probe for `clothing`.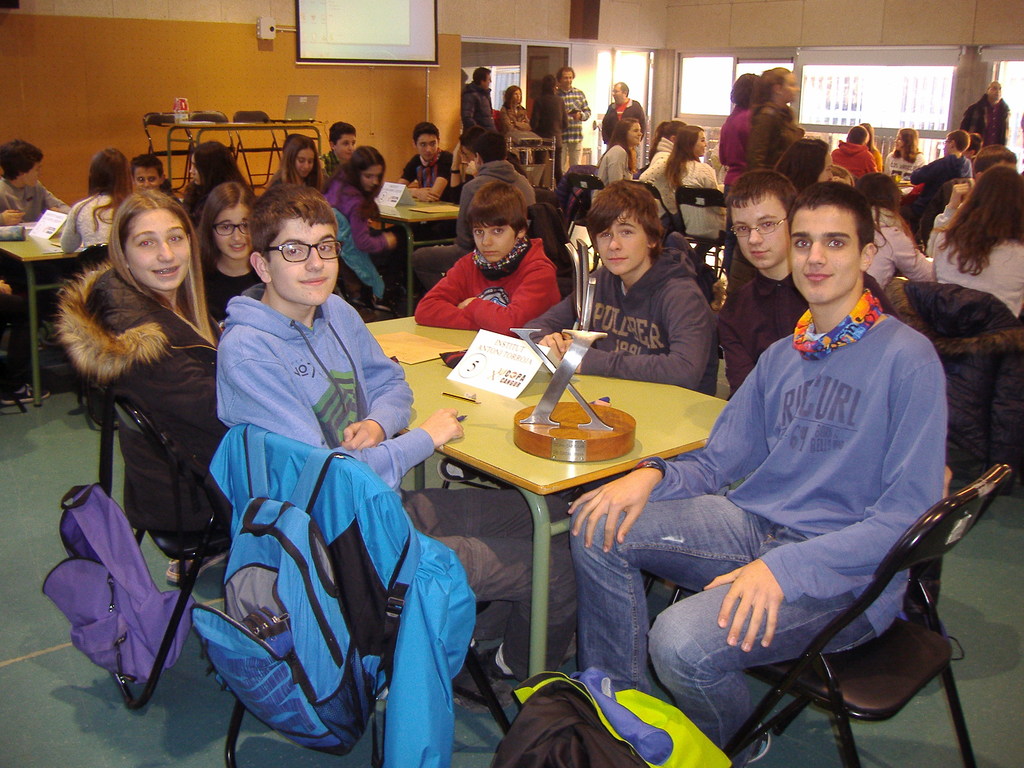
Probe result: x1=884, y1=148, x2=924, y2=178.
